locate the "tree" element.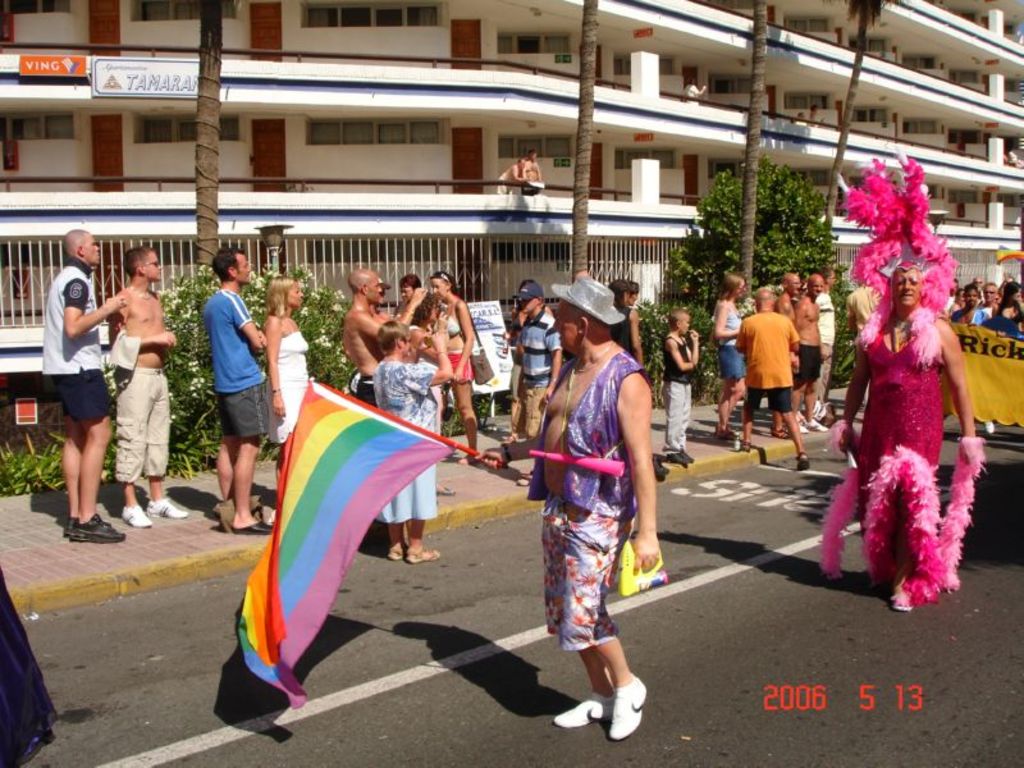
Element bbox: [741, 0, 765, 307].
